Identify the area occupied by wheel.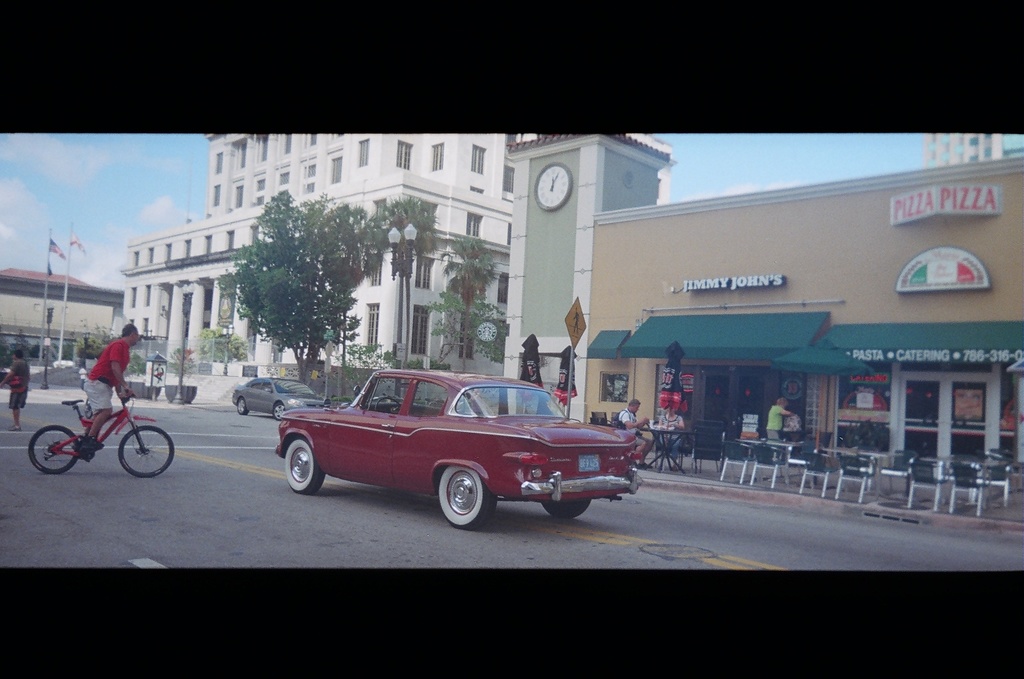
Area: (541,499,590,519).
